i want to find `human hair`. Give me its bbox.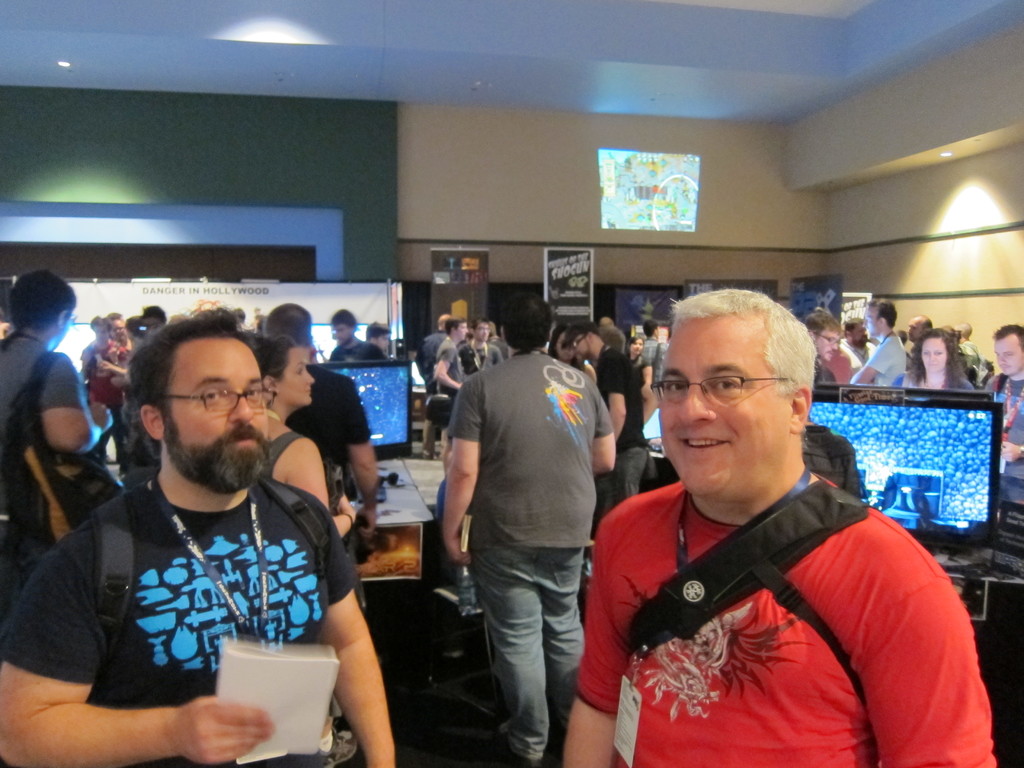
rect(558, 317, 598, 349).
